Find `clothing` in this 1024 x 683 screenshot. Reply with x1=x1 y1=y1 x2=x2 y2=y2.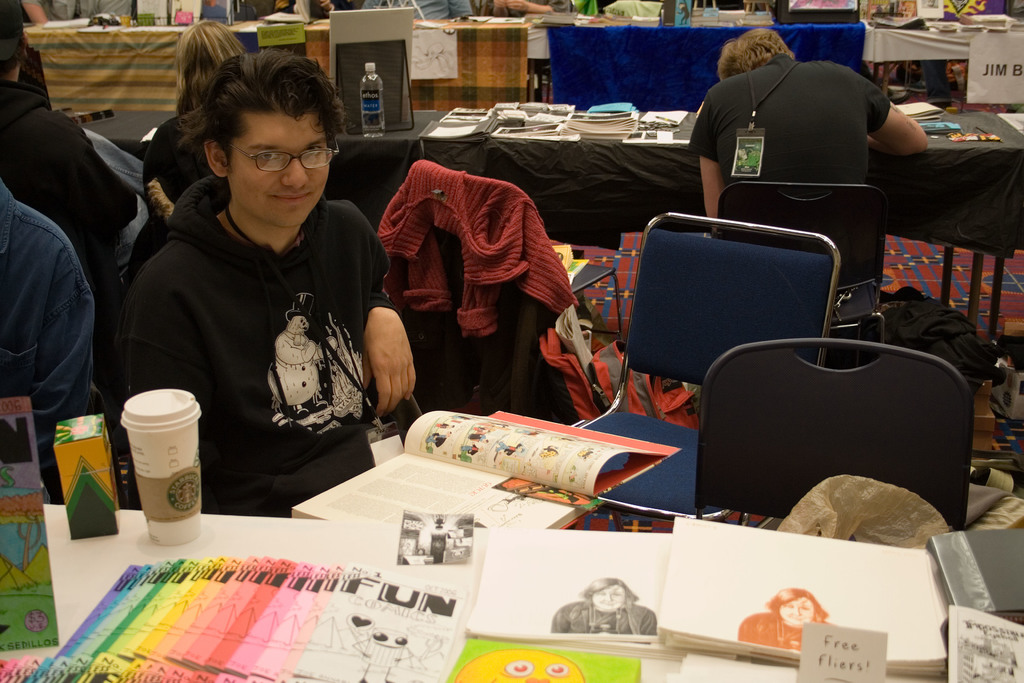
x1=22 y1=0 x2=130 y2=21.
